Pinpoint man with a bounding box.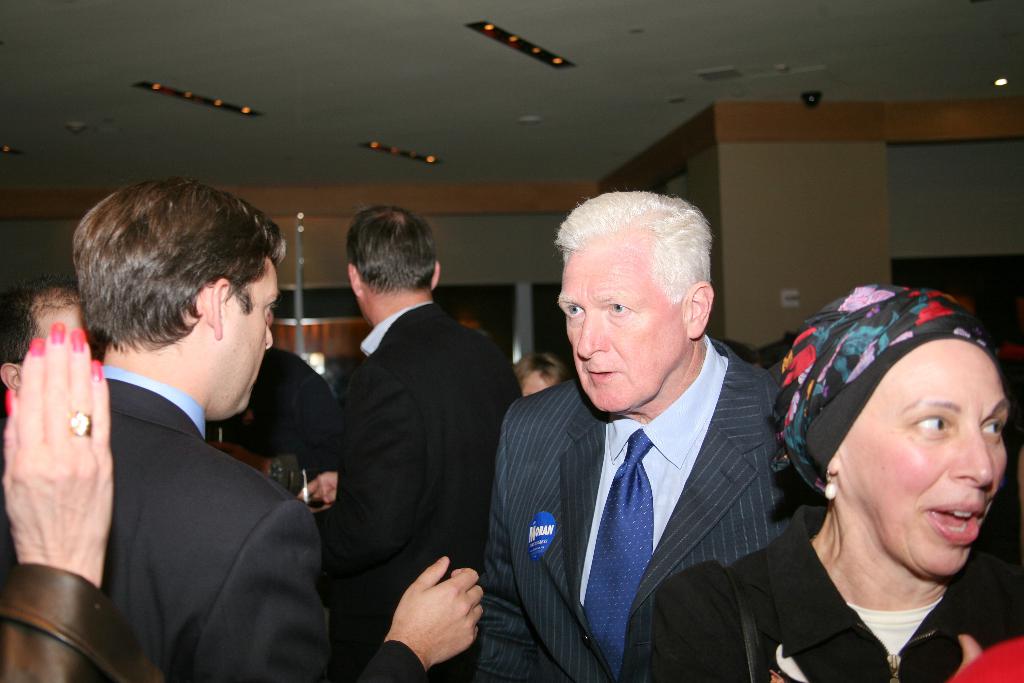
(497,195,804,677).
